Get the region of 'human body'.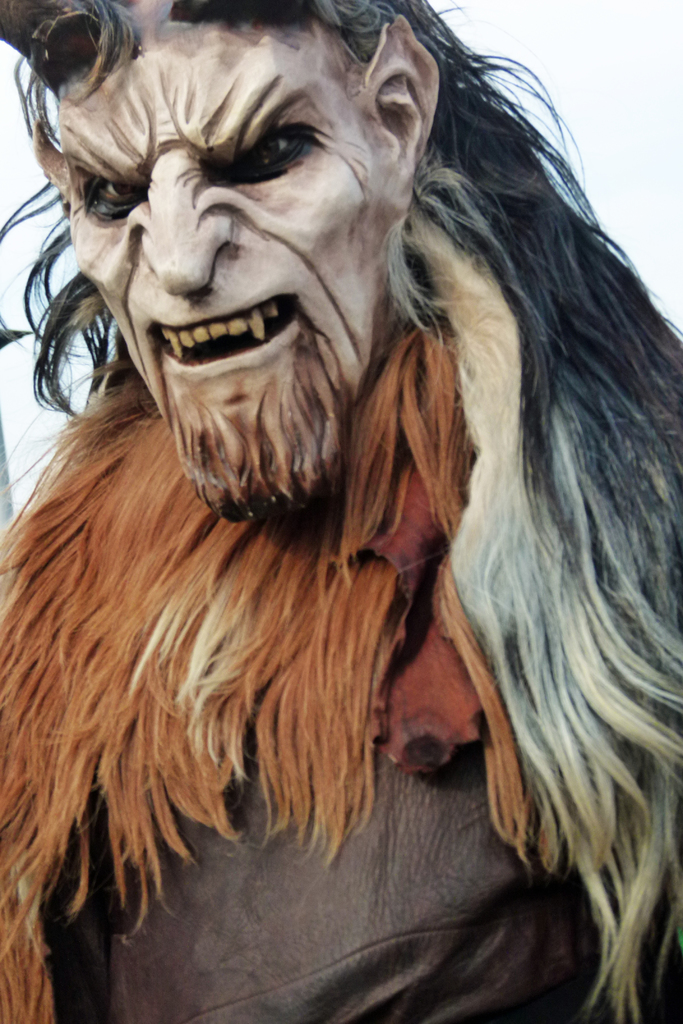
{"left": 0, "top": 36, "right": 682, "bottom": 1017}.
